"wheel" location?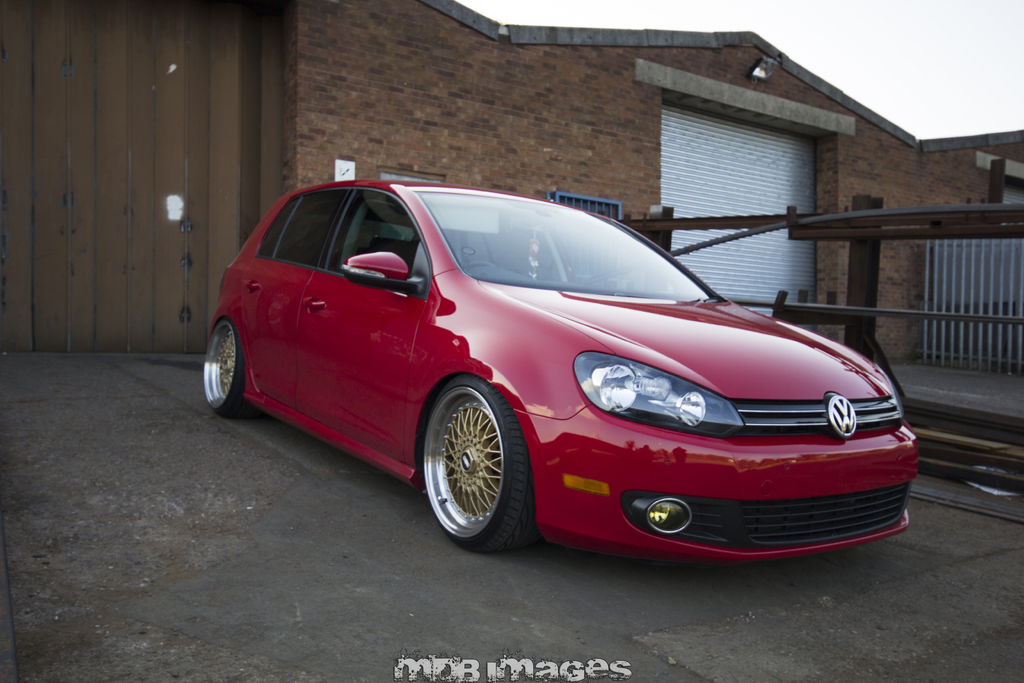
(x1=459, y1=261, x2=493, y2=271)
